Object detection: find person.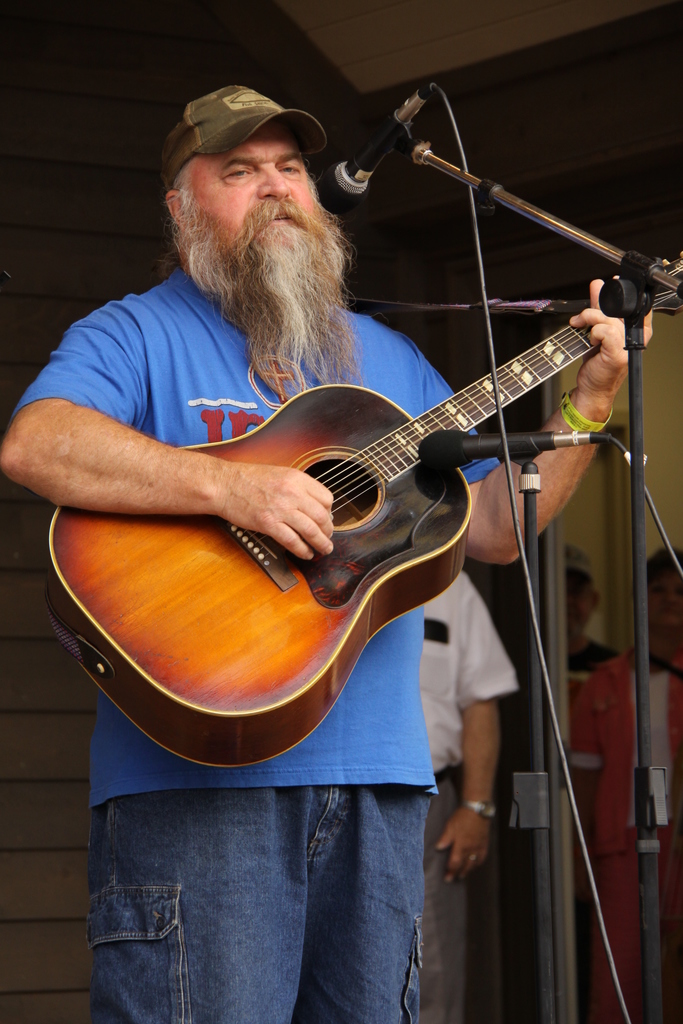
558 540 611 714.
